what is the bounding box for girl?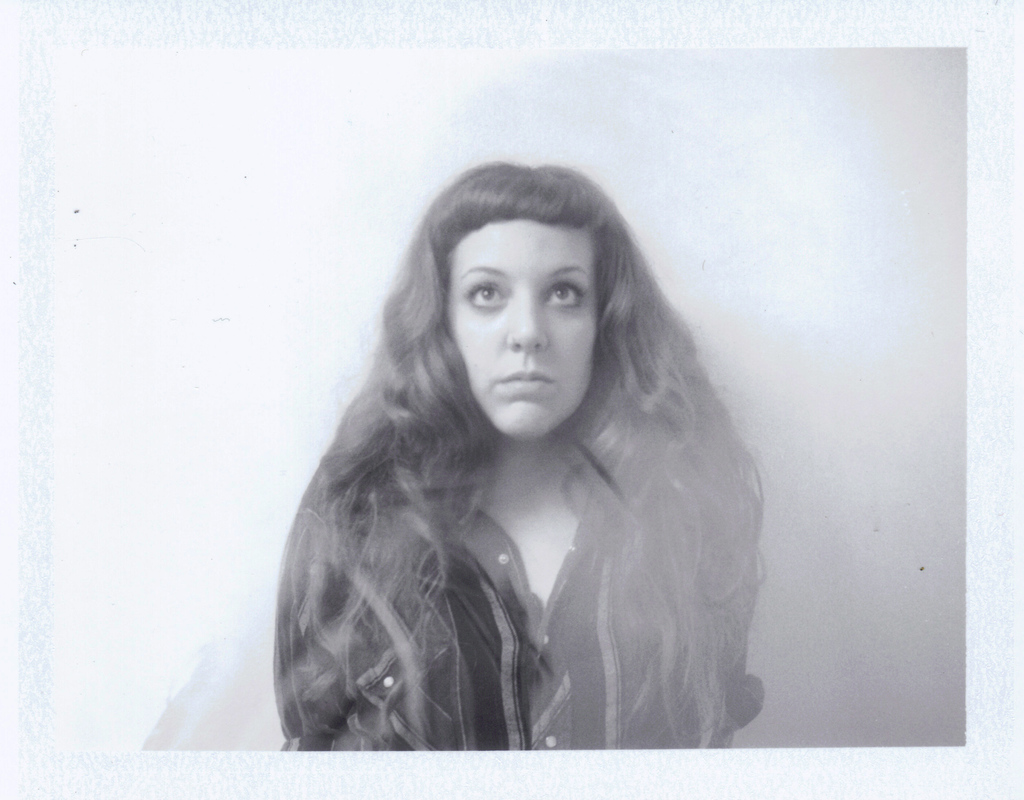
x1=272, y1=160, x2=766, y2=750.
